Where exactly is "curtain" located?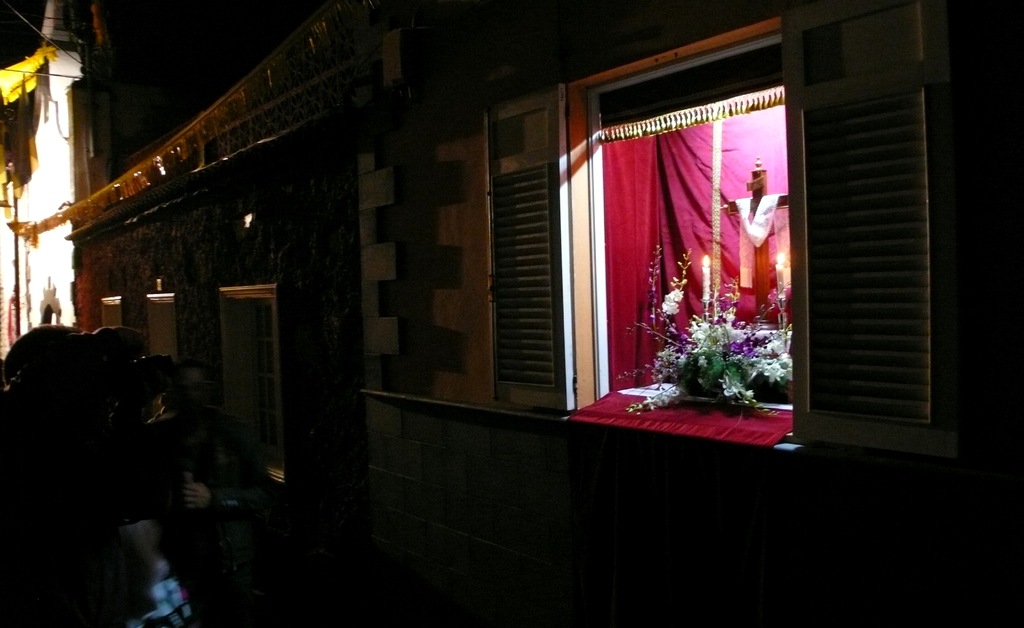
Its bounding box is <box>595,111,792,395</box>.
